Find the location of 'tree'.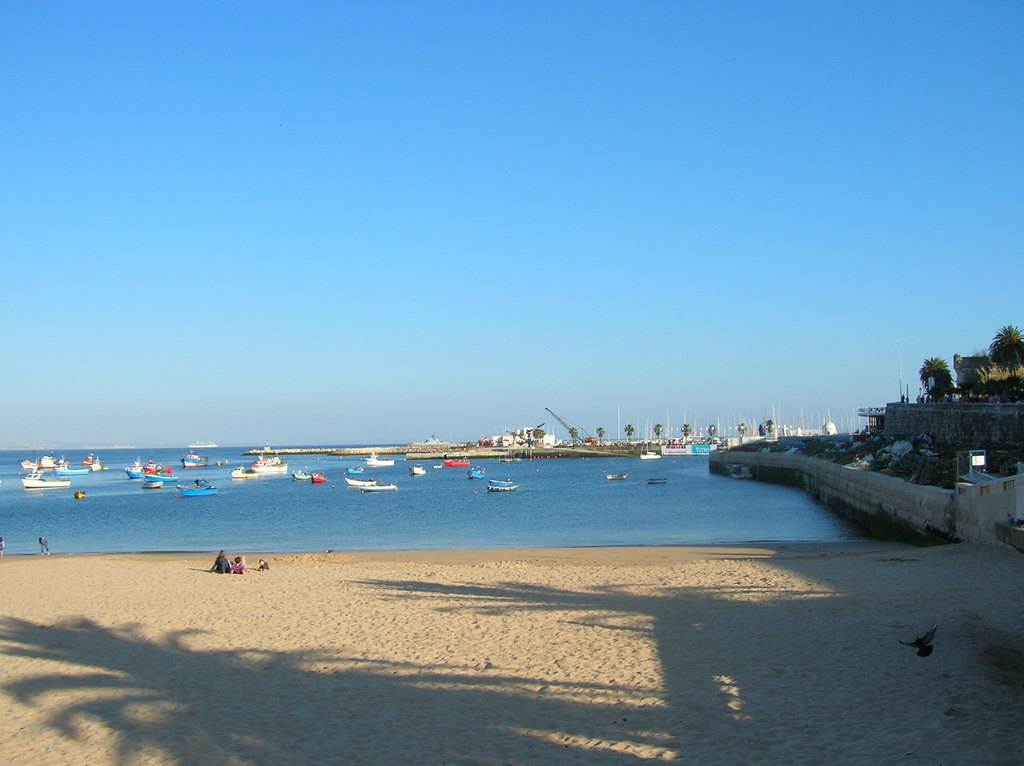
Location: <region>991, 323, 1023, 376</region>.
